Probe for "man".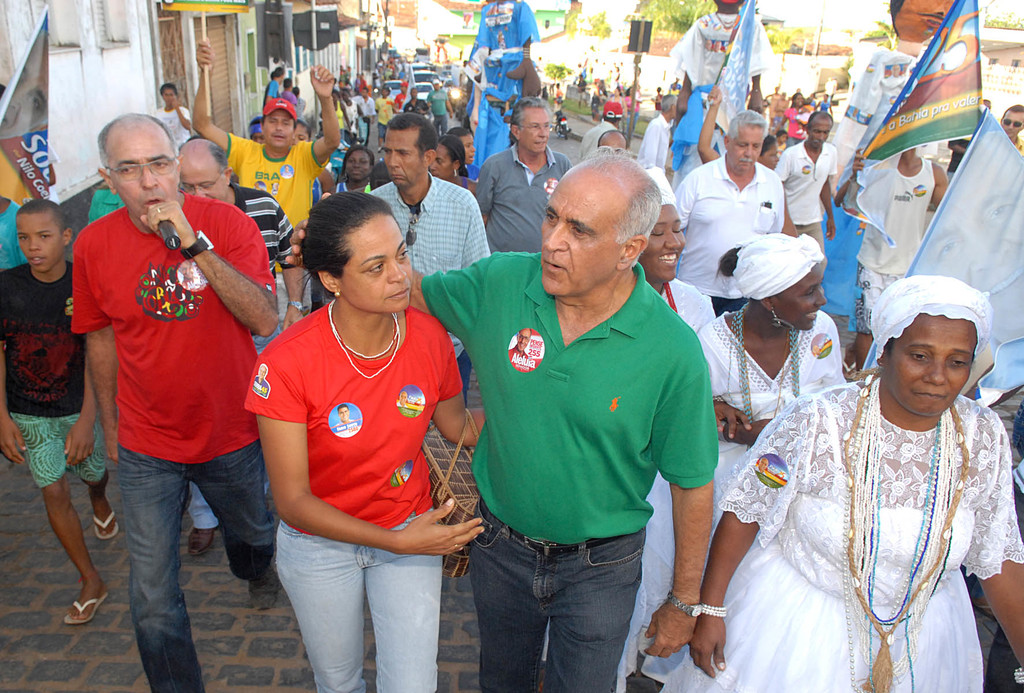
Probe result: (396, 387, 410, 408).
